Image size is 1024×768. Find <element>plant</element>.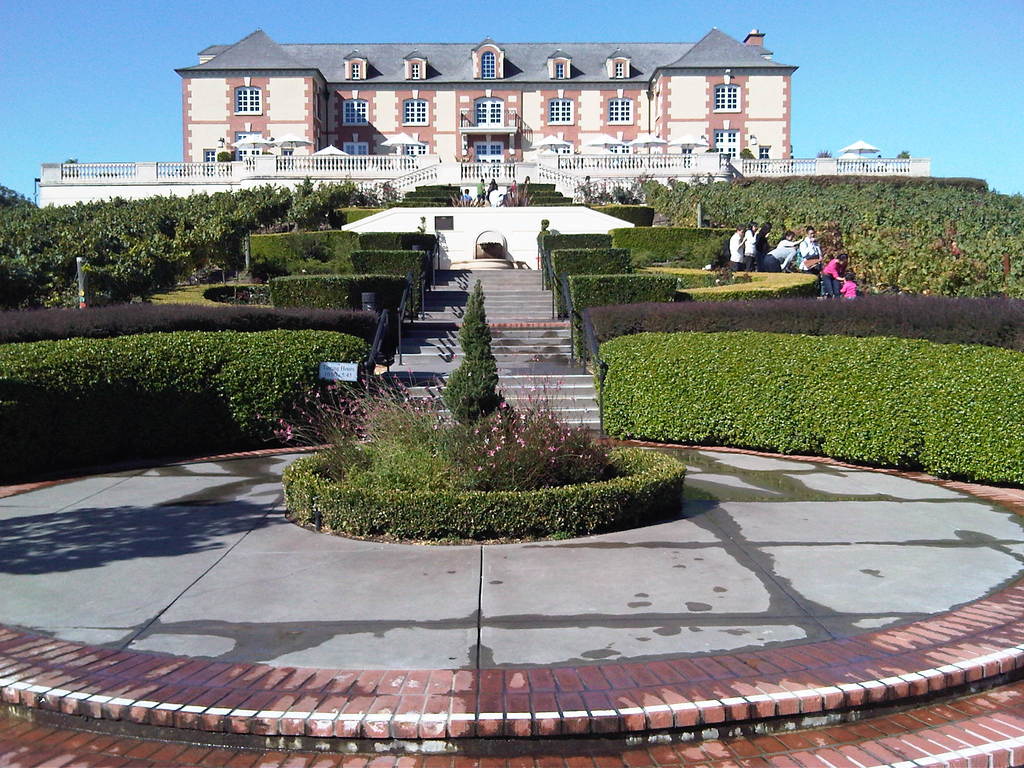
Rect(609, 223, 745, 268).
